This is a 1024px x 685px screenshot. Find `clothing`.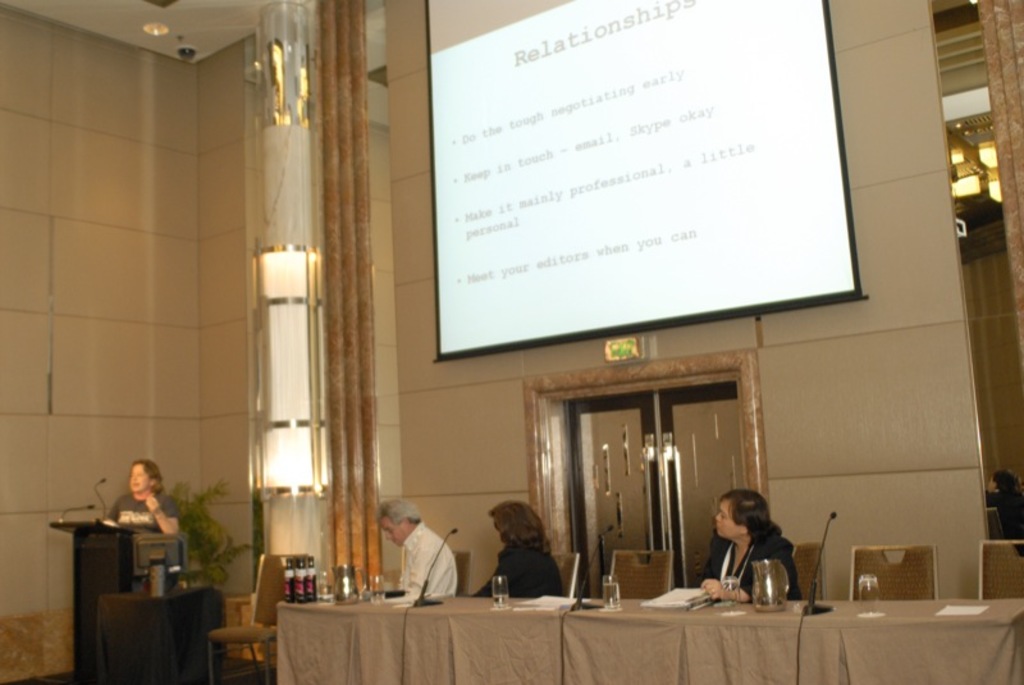
Bounding box: <bbox>470, 538, 563, 598</bbox>.
